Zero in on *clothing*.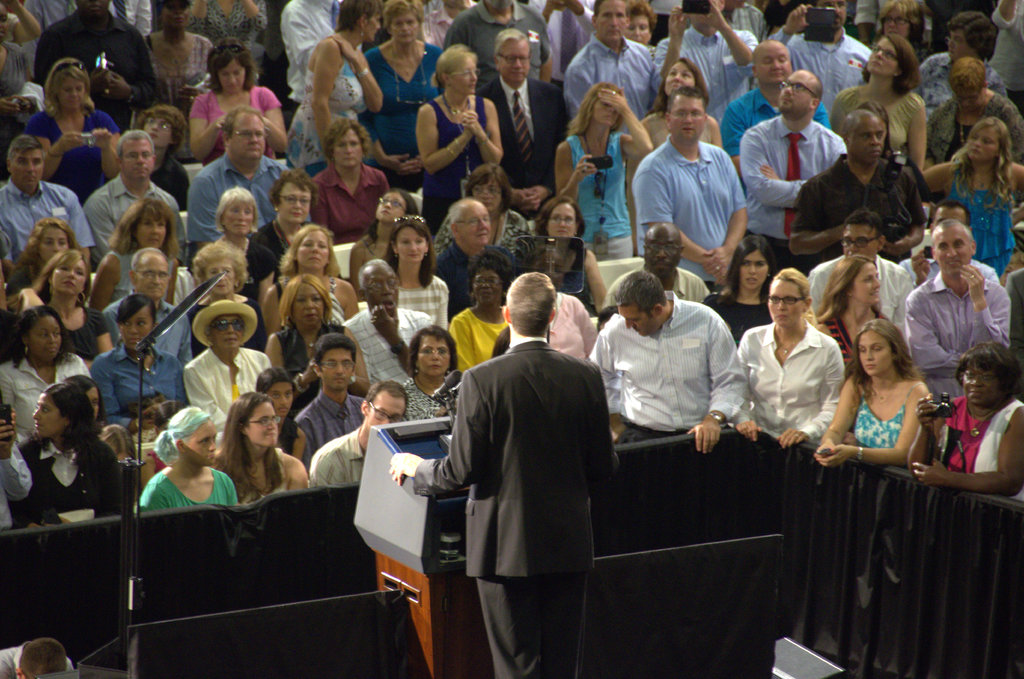
Zeroed in: (790, 154, 924, 272).
